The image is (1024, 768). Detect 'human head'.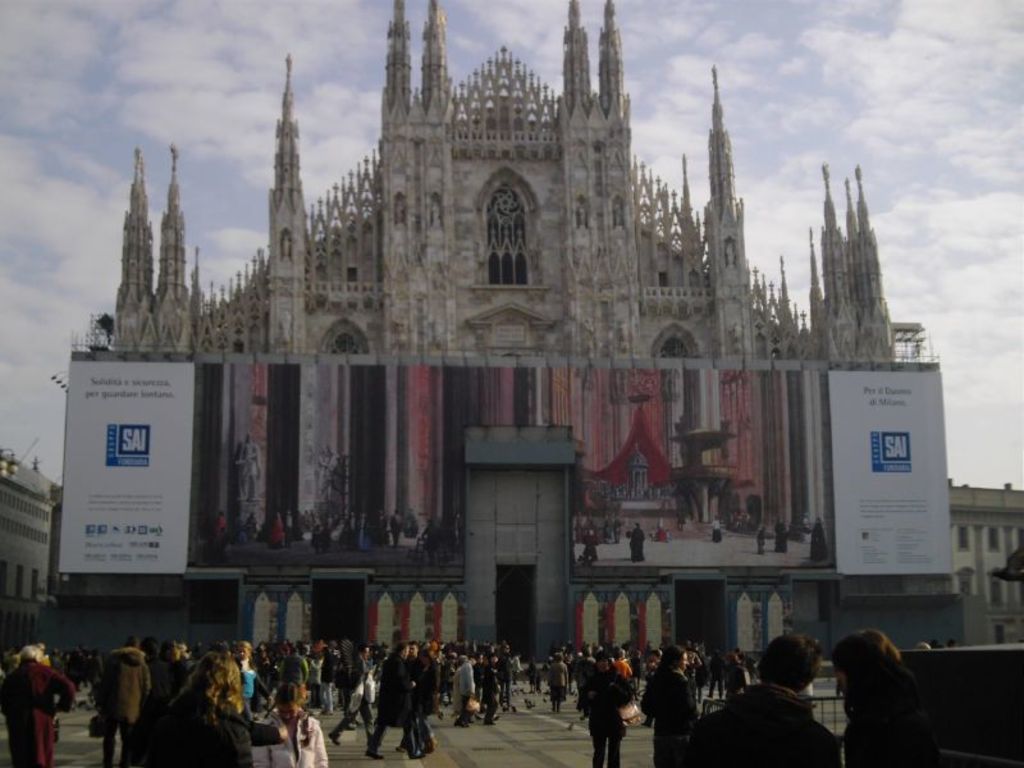
Detection: BBox(19, 644, 44, 664).
